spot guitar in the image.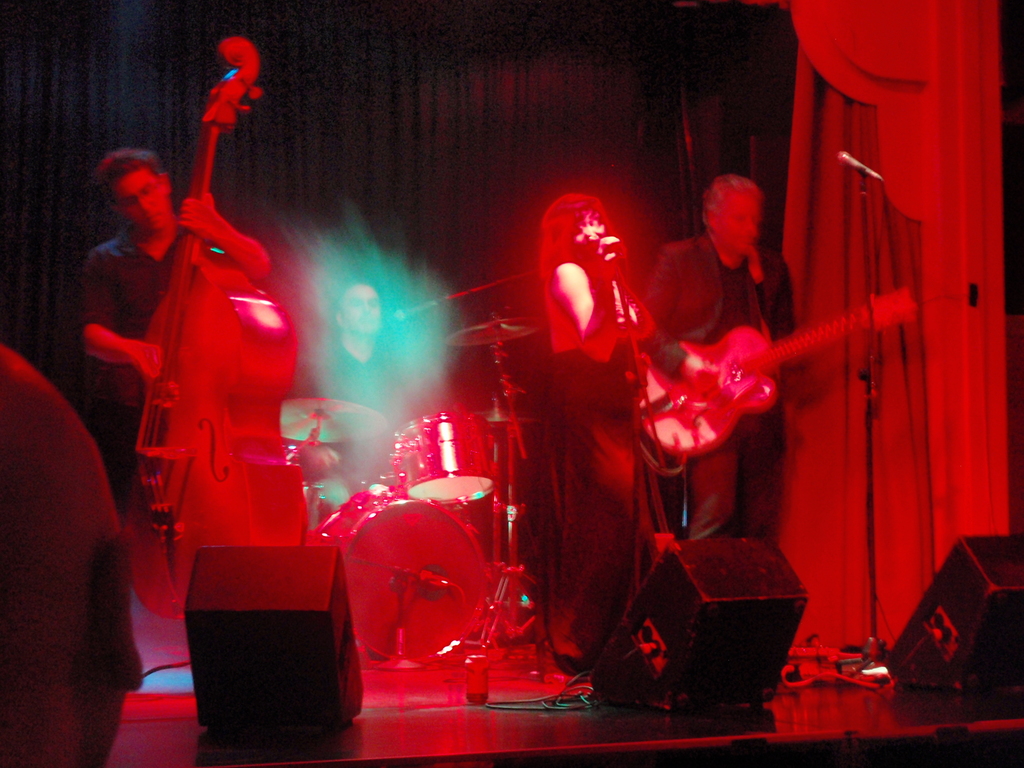
guitar found at 648, 282, 922, 463.
